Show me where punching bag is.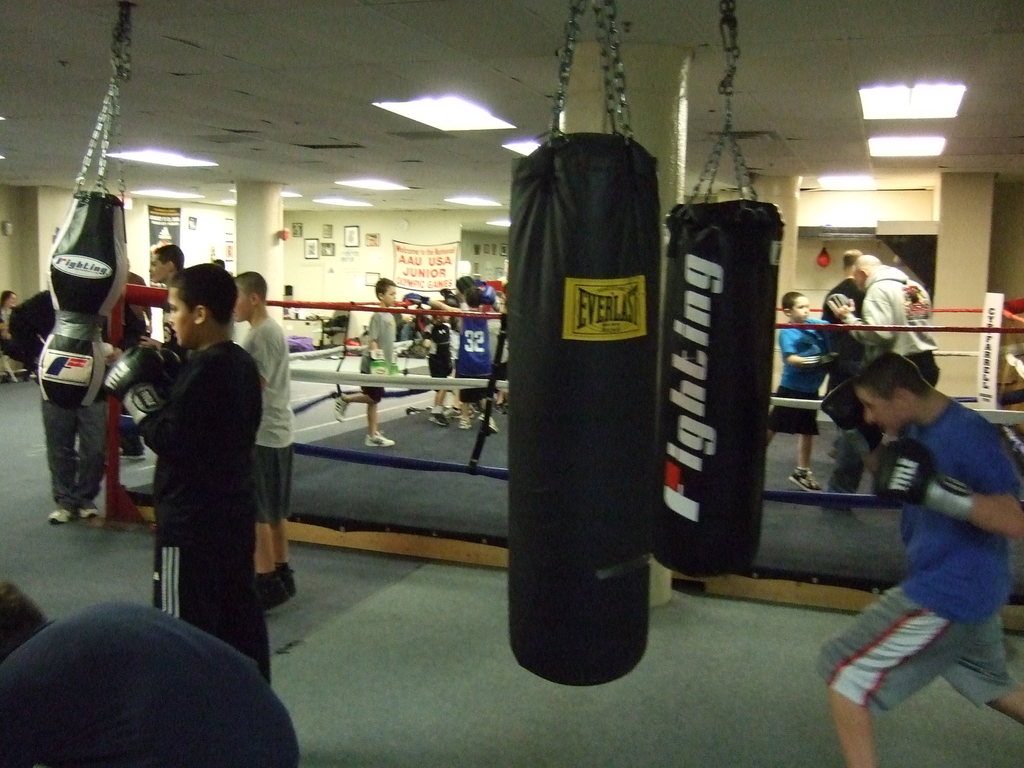
punching bag is at locate(44, 186, 132, 417).
